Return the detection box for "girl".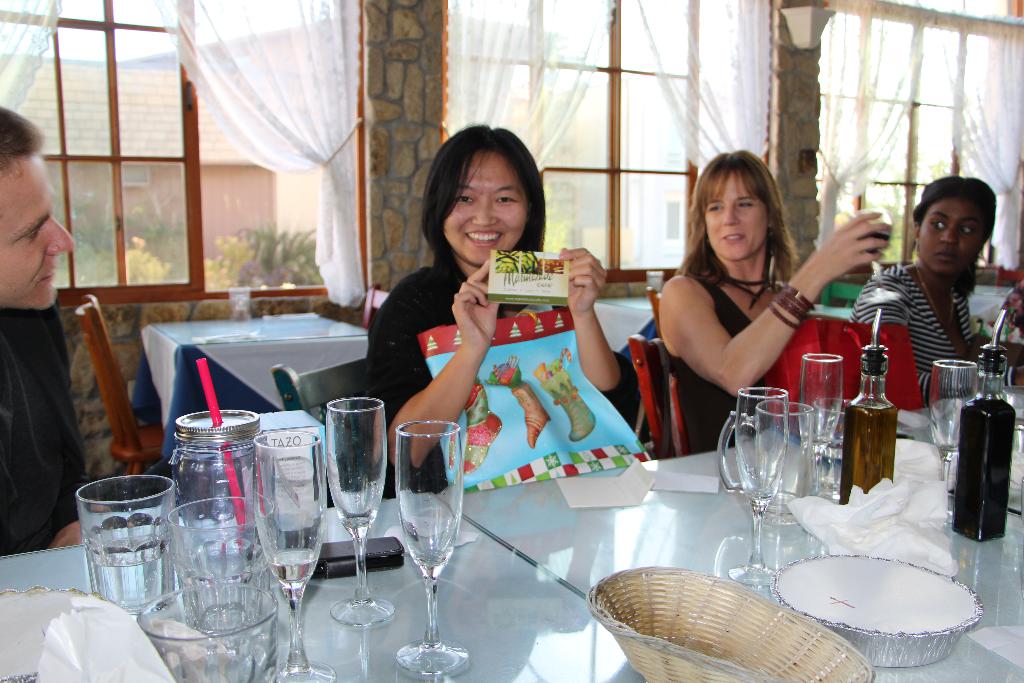
bbox(660, 152, 890, 450).
